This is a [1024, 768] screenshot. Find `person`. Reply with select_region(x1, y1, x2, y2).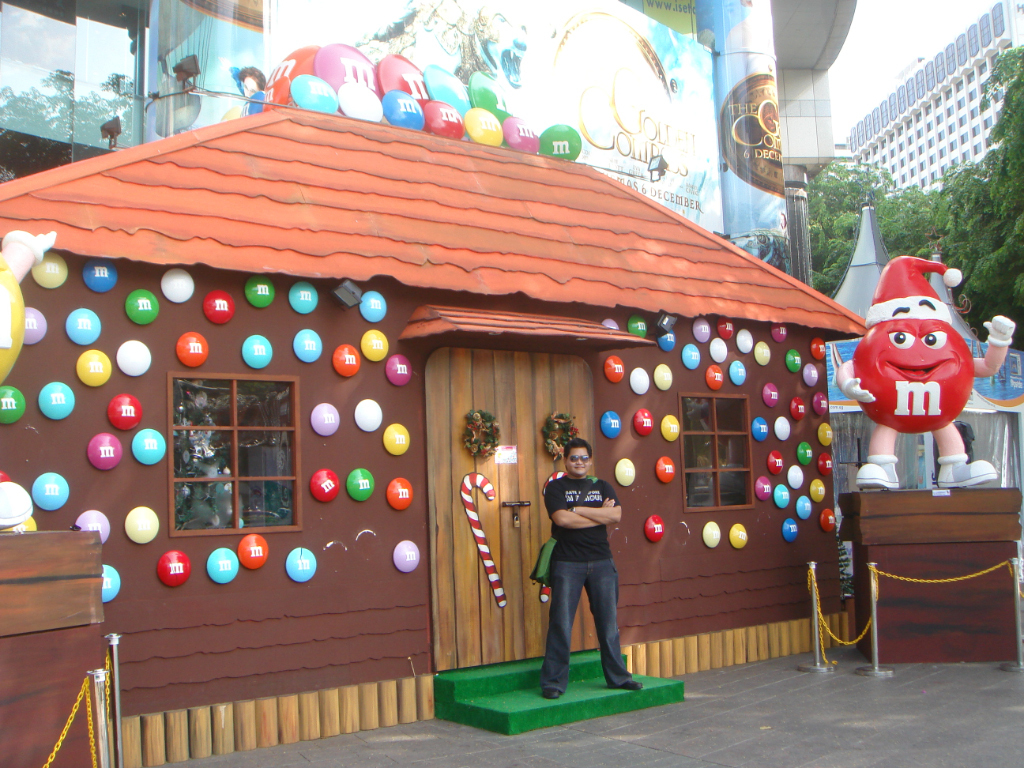
select_region(538, 437, 642, 699).
